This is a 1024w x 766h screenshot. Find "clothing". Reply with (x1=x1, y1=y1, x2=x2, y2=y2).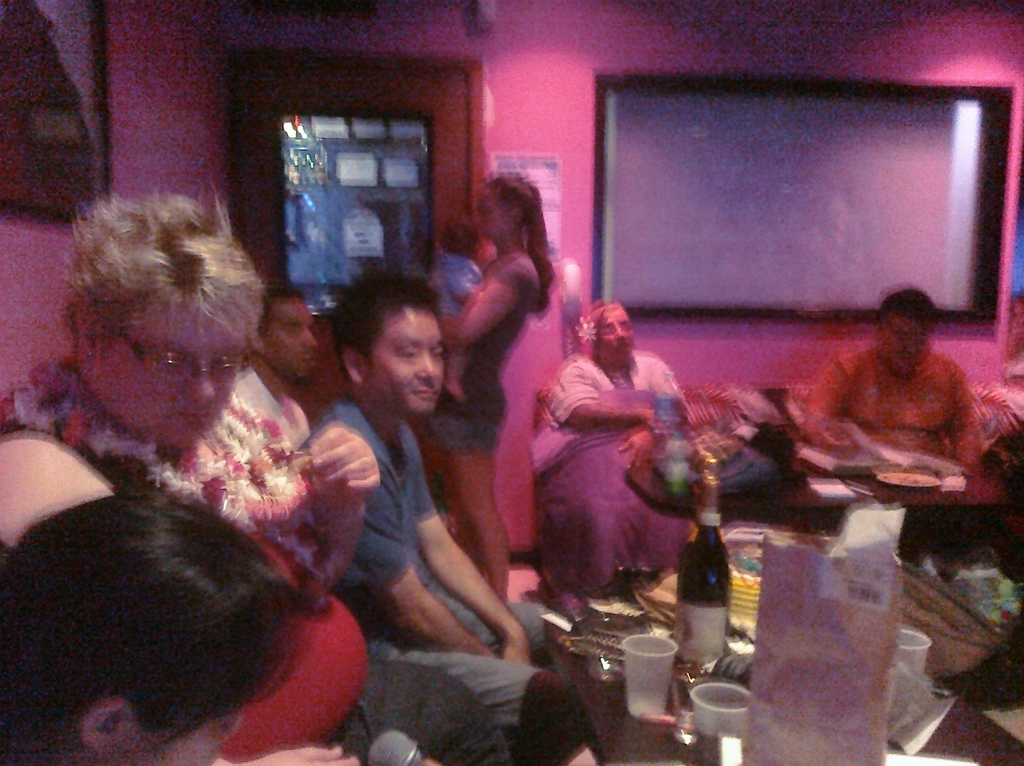
(x1=3, y1=361, x2=502, y2=765).
